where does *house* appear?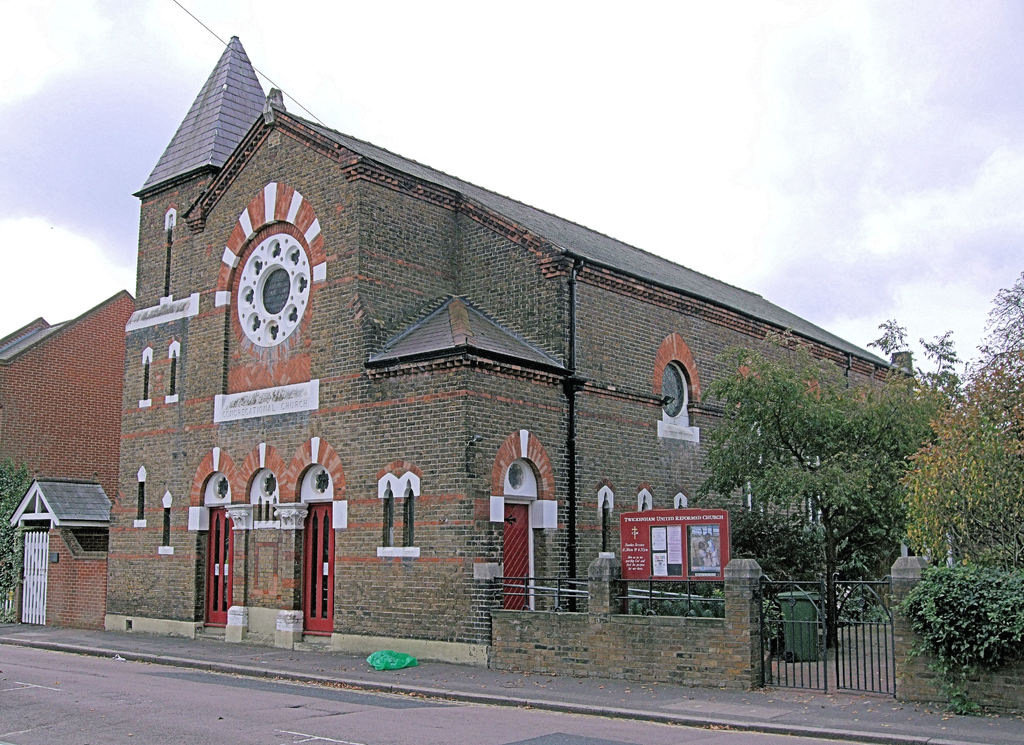
Appears at [left=0, top=287, right=134, bottom=634].
